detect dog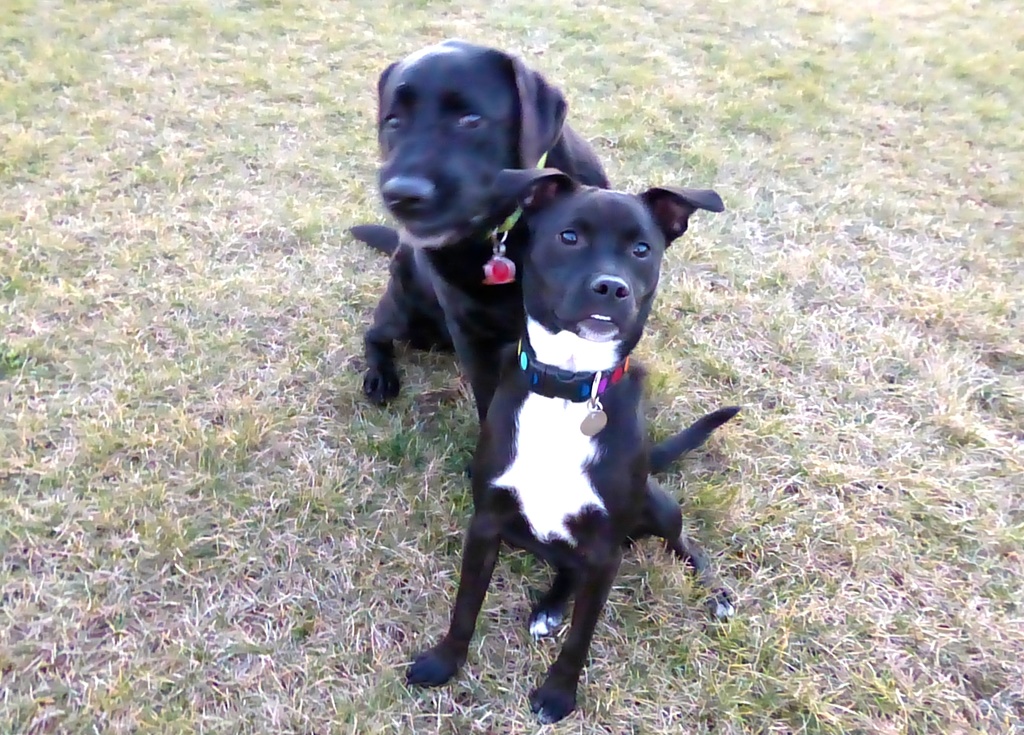
select_region(401, 164, 742, 727)
